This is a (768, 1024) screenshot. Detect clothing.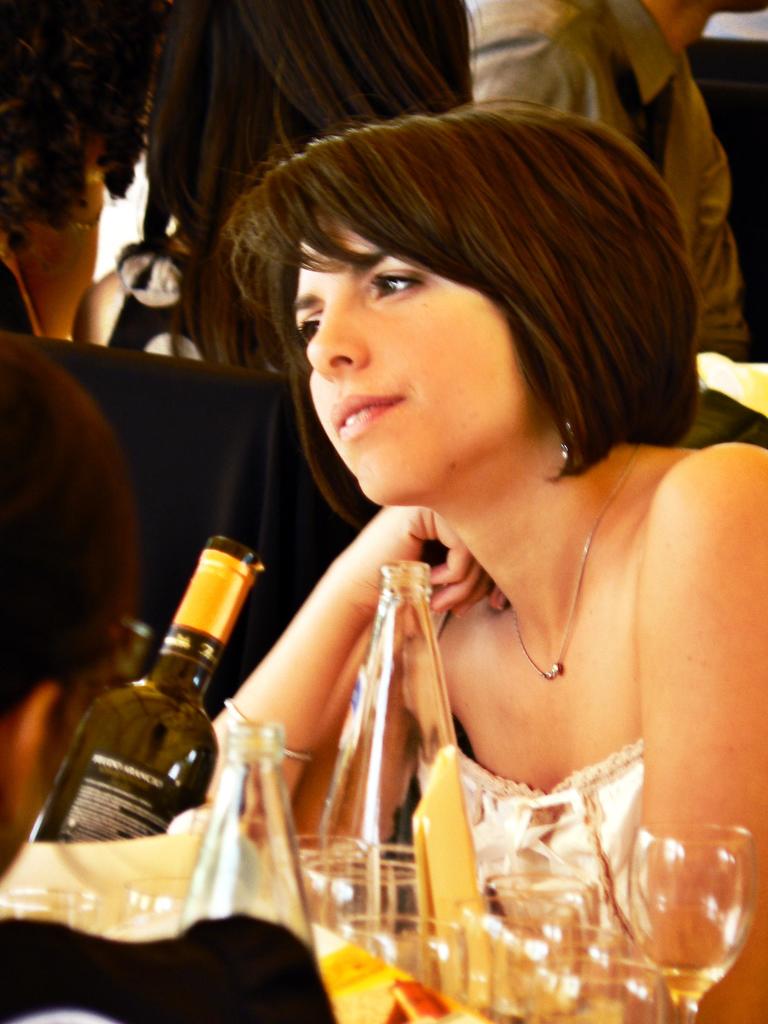
x1=417 y1=745 x2=659 y2=1018.
